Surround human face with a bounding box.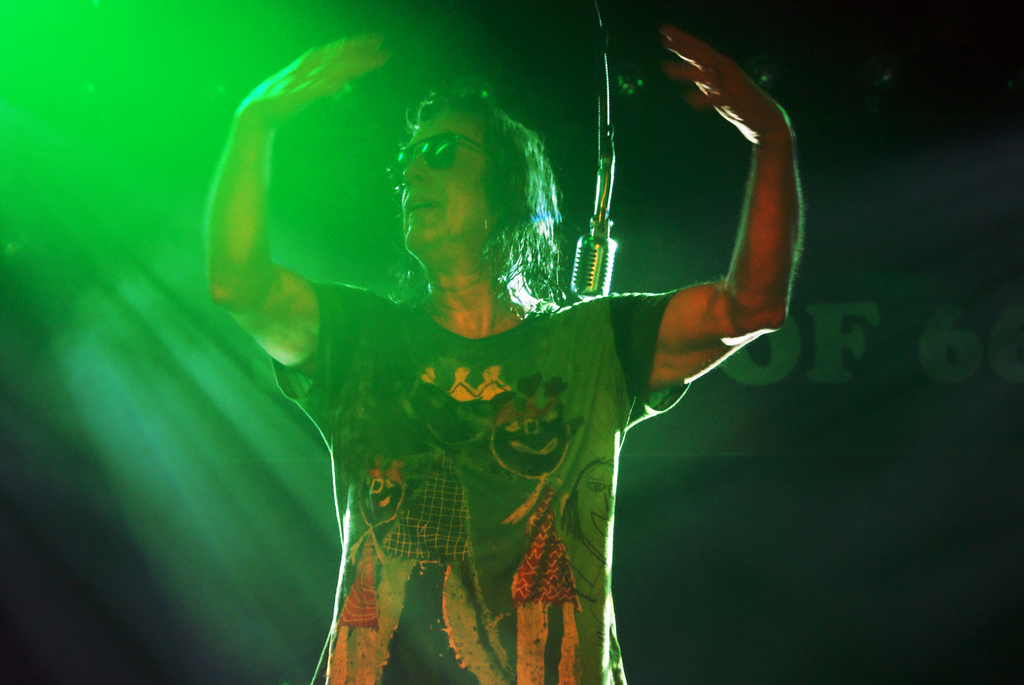
left=397, top=107, right=492, bottom=260.
